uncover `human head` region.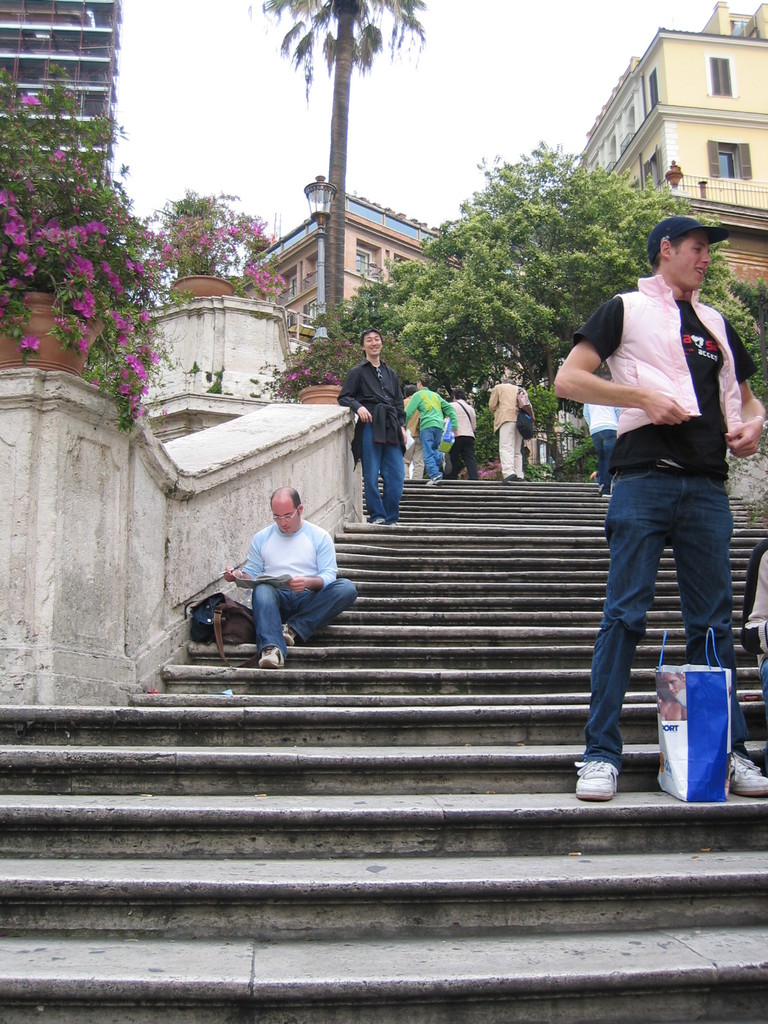
Uncovered: bbox=[450, 387, 466, 401].
